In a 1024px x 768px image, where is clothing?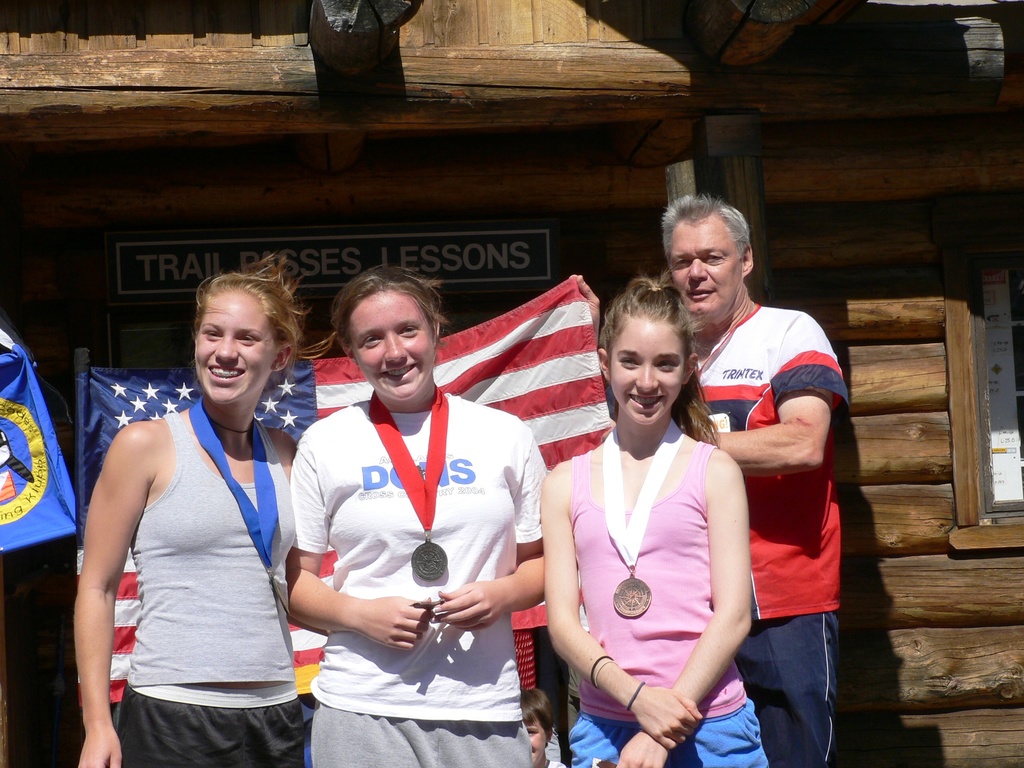
(93, 380, 291, 733).
